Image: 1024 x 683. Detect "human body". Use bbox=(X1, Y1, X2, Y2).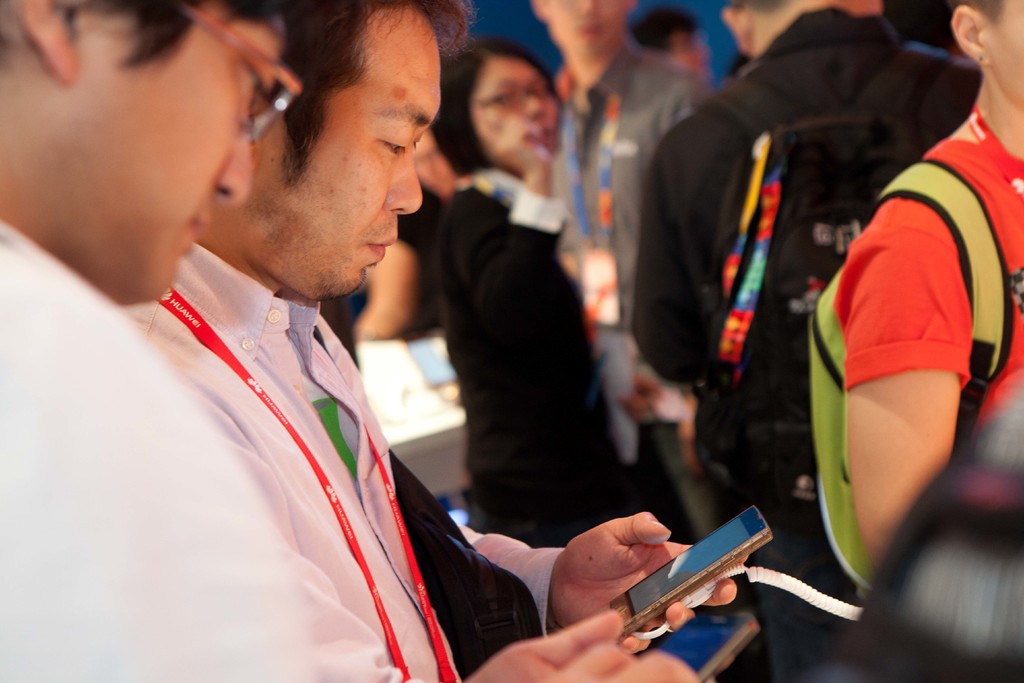
bbox=(442, 126, 689, 553).
